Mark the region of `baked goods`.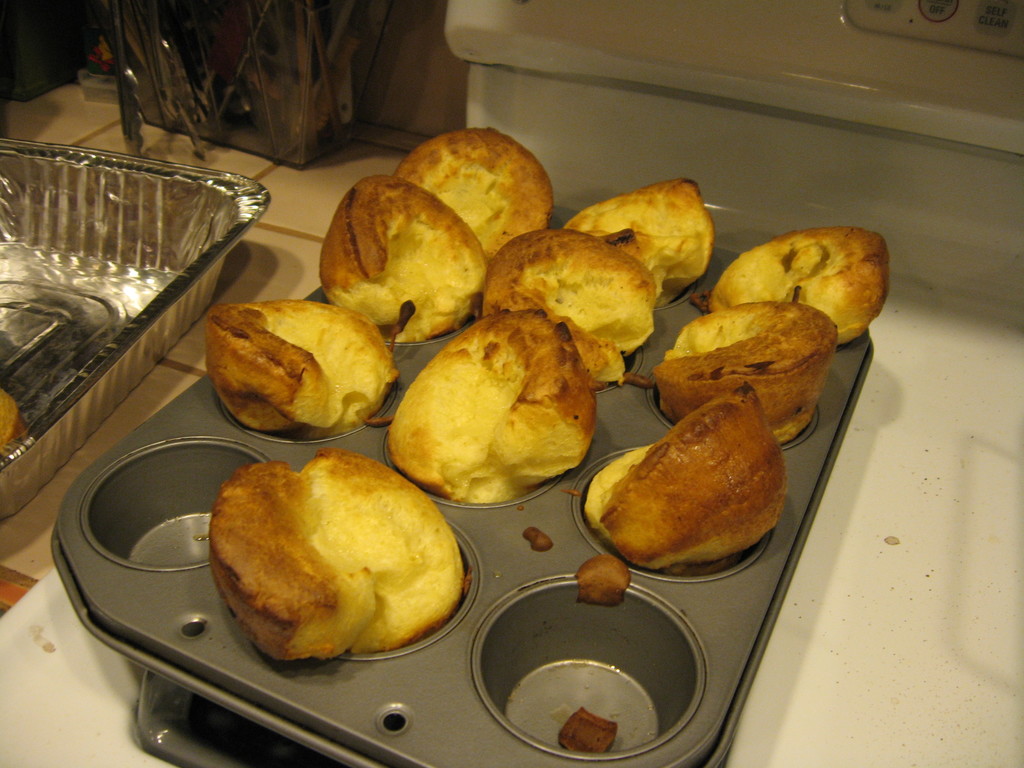
Region: locate(657, 301, 836, 447).
